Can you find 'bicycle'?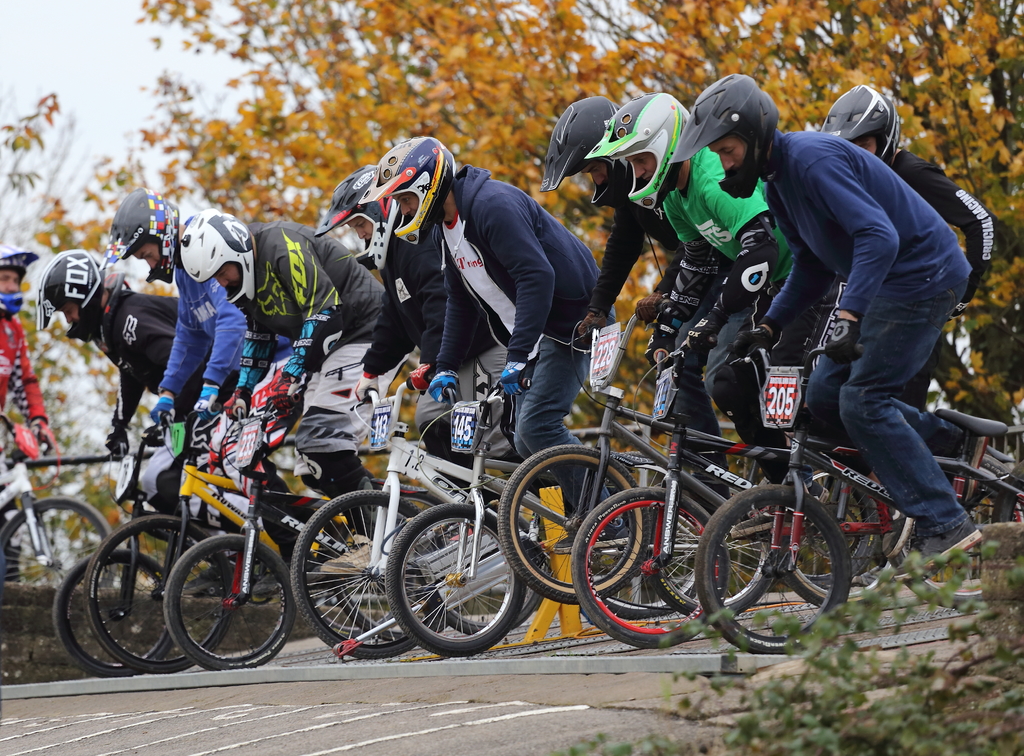
Yes, bounding box: locate(301, 376, 659, 681).
